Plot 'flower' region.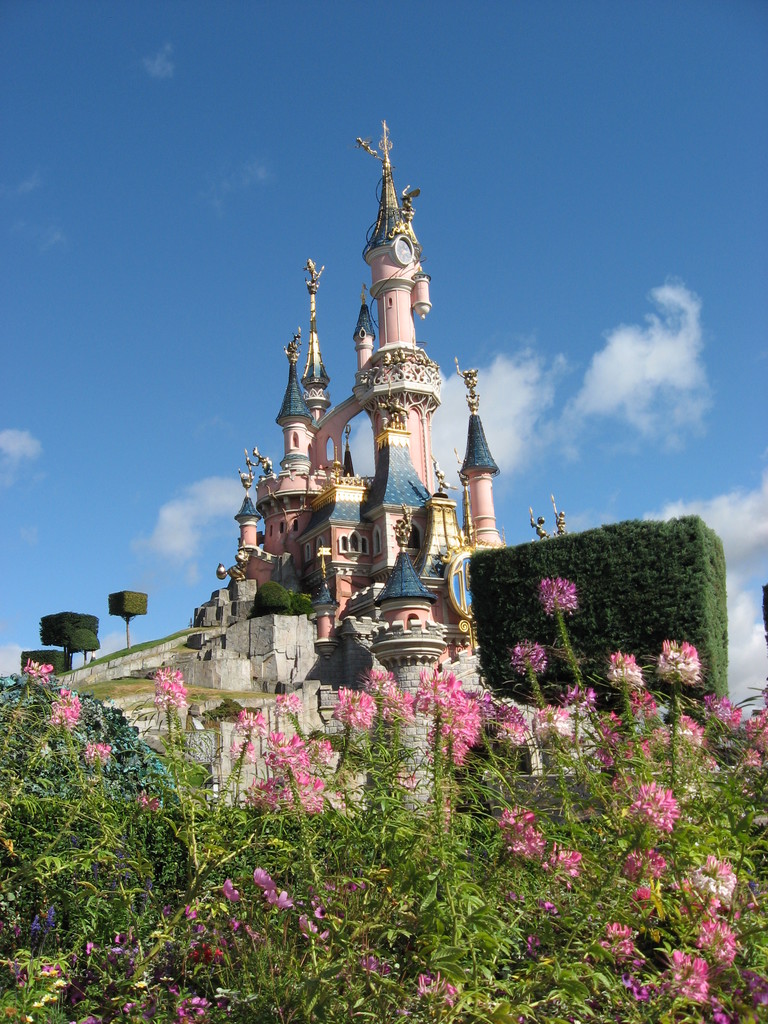
Plotted at (515,638,541,684).
